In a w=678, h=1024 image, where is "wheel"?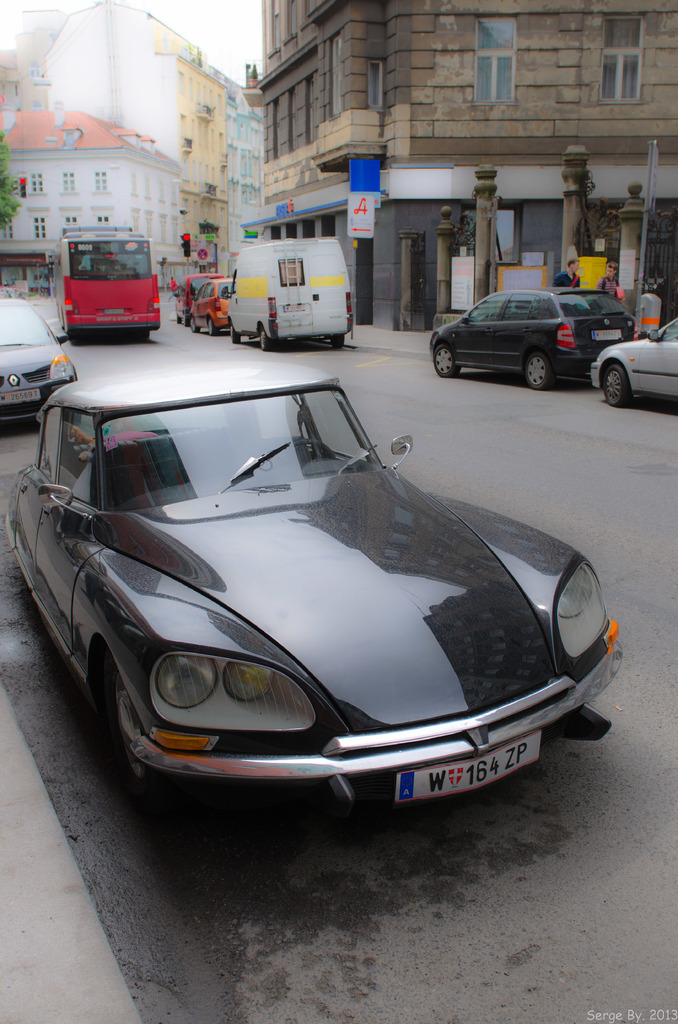
(left=174, top=310, right=186, bottom=322).
